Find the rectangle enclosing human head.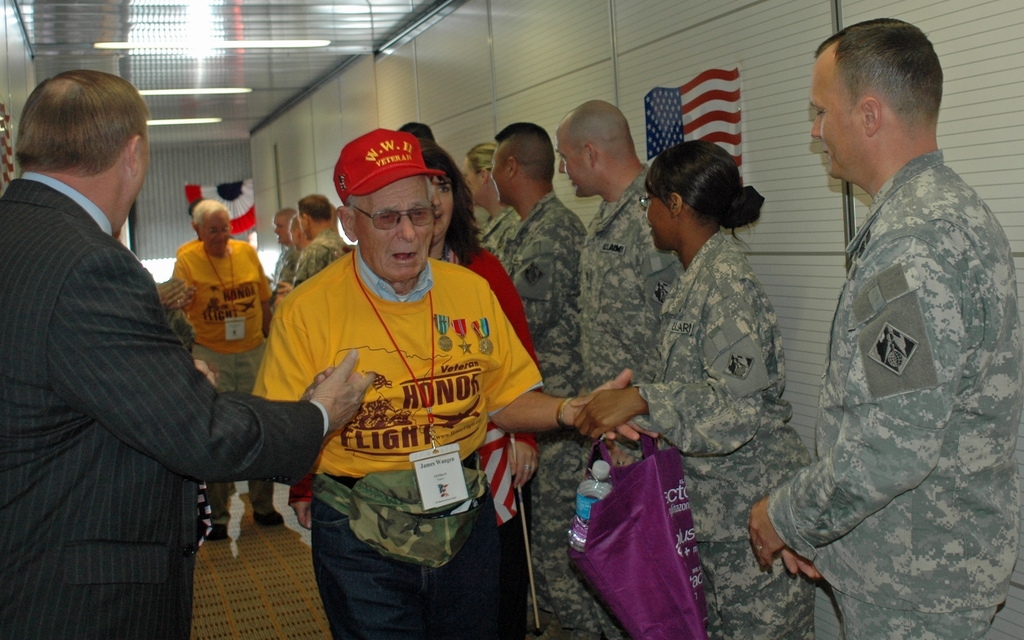
[x1=638, y1=141, x2=766, y2=254].
